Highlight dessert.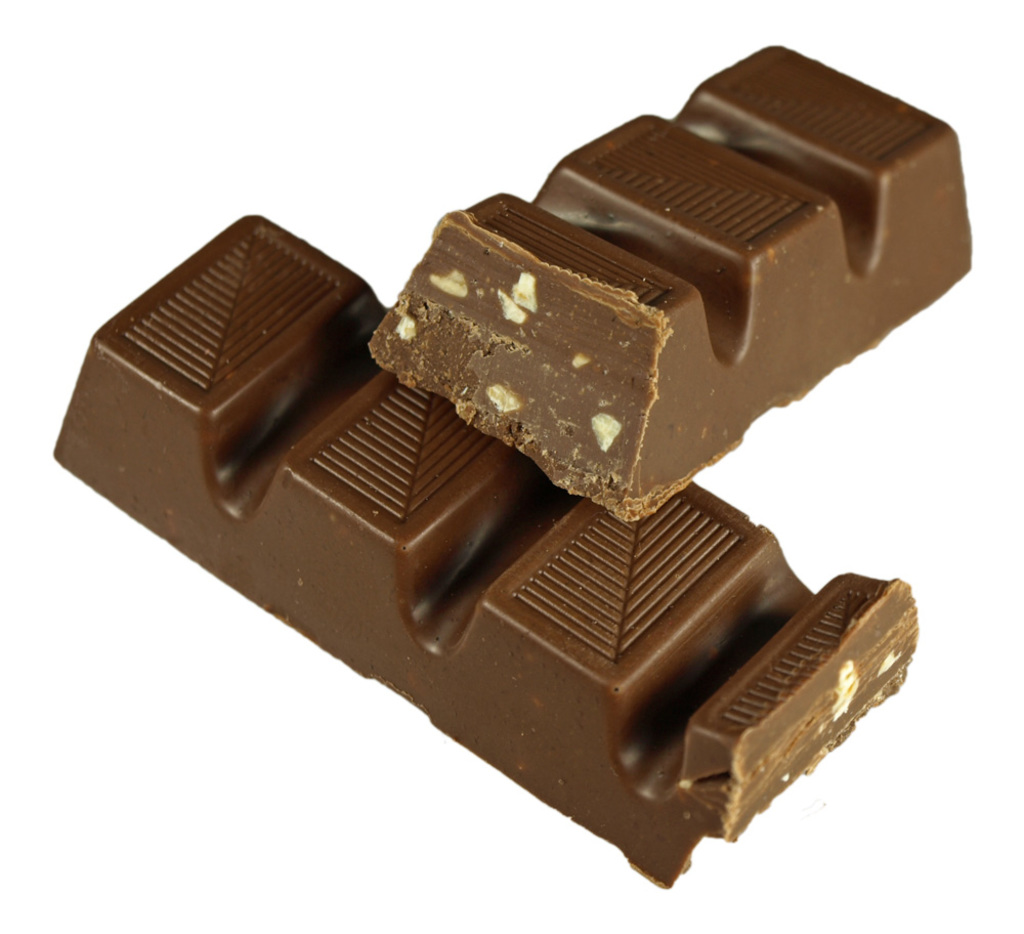
Highlighted region: <region>96, 100, 994, 860</region>.
